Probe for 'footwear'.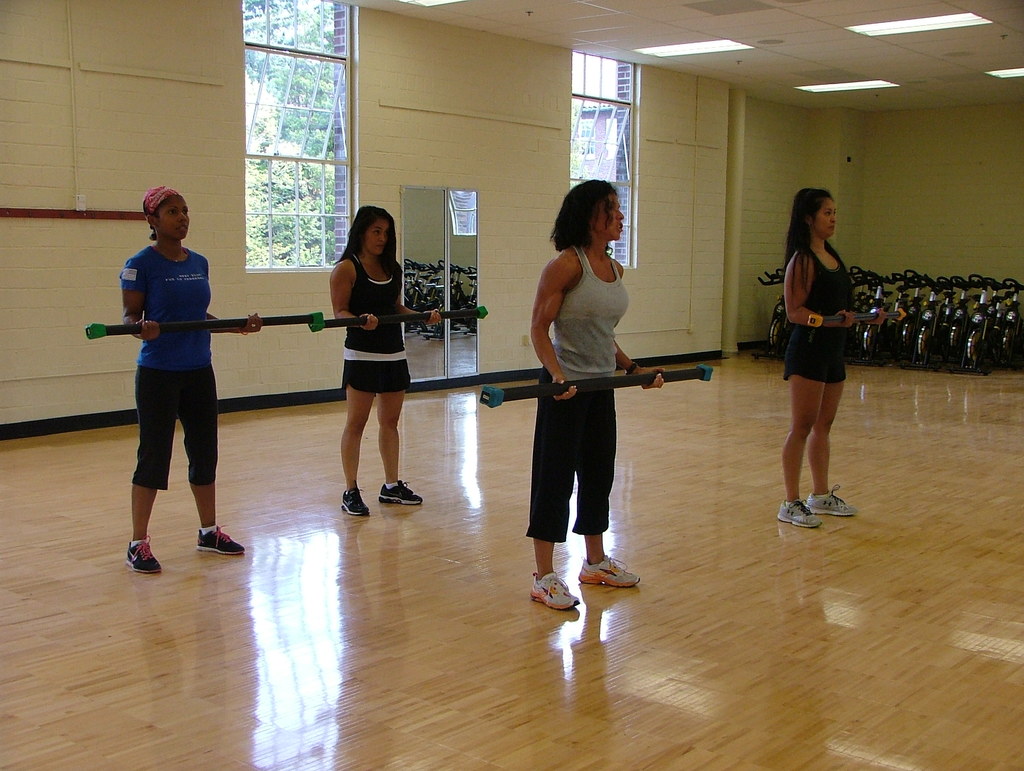
Probe result: Rect(126, 530, 166, 577).
